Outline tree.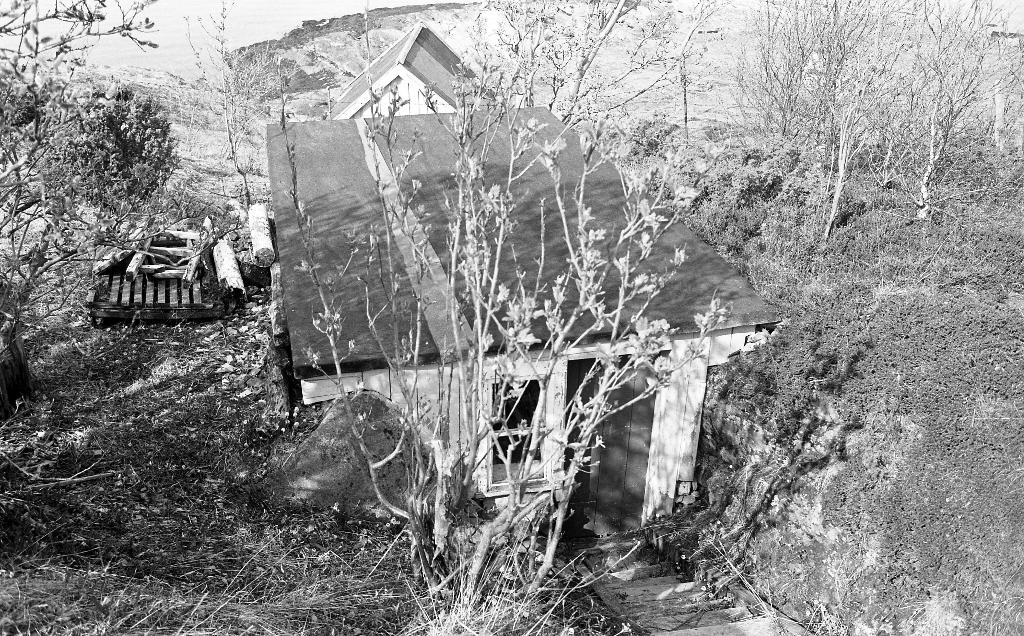
Outline: bbox=[31, 67, 189, 236].
